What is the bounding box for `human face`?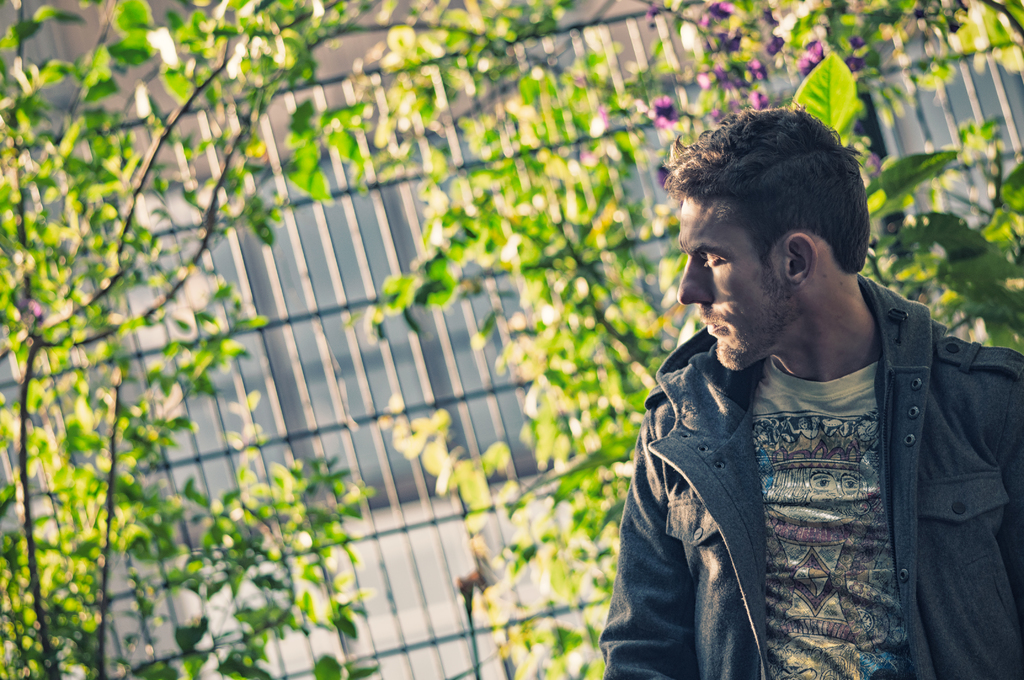
{"left": 673, "top": 196, "right": 790, "bottom": 371}.
